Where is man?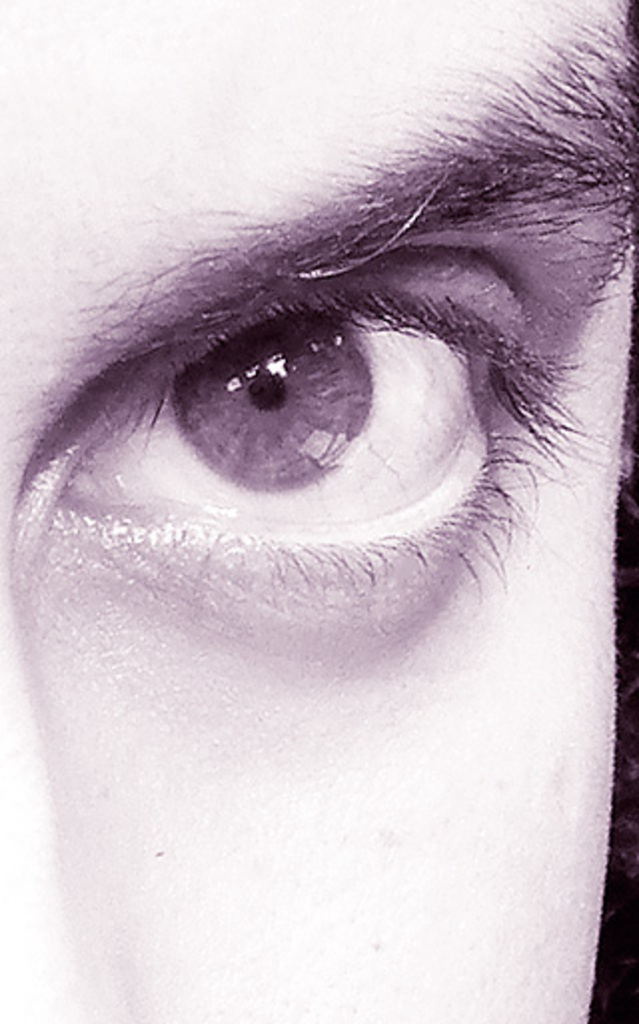
[0, 0, 637, 1022].
